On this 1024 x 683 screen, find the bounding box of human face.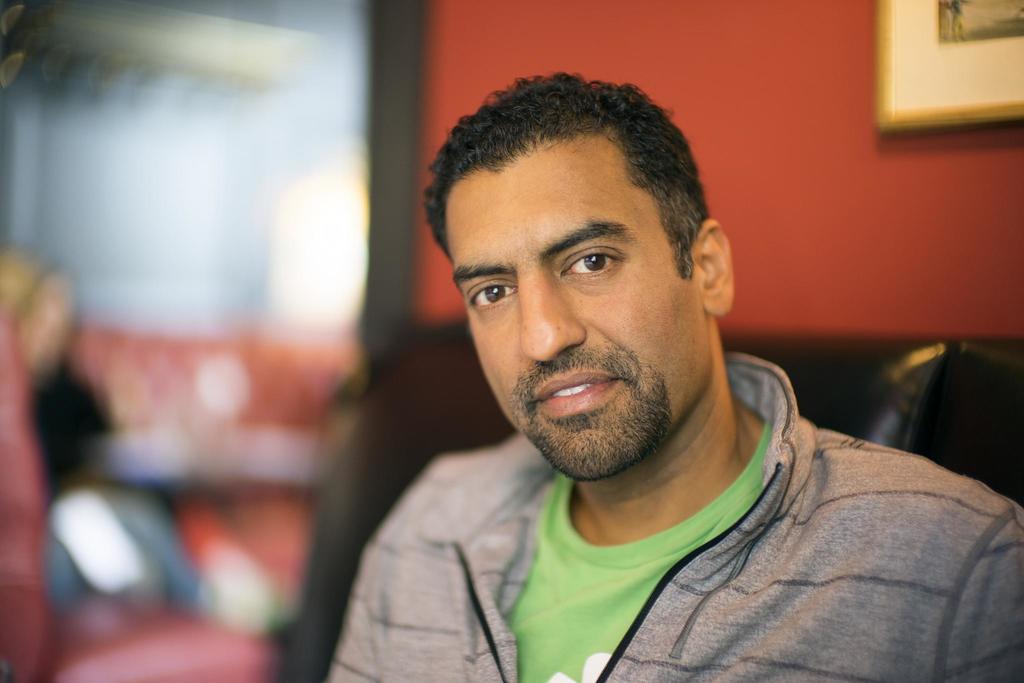
Bounding box: rect(446, 142, 707, 487).
